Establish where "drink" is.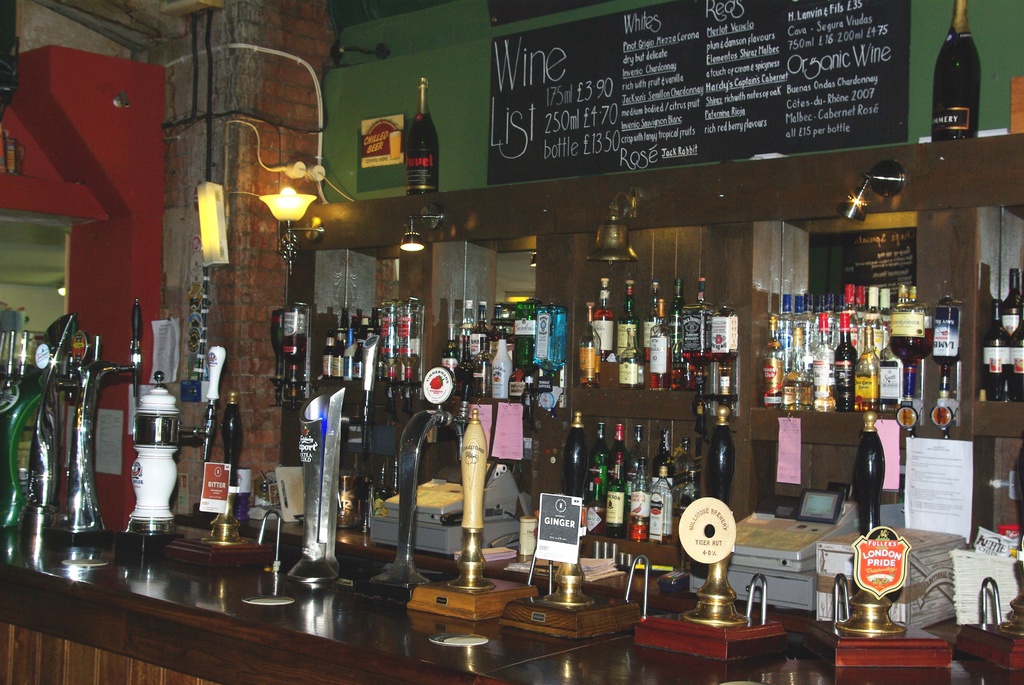
Established at l=1000, t=268, r=1021, b=337.
